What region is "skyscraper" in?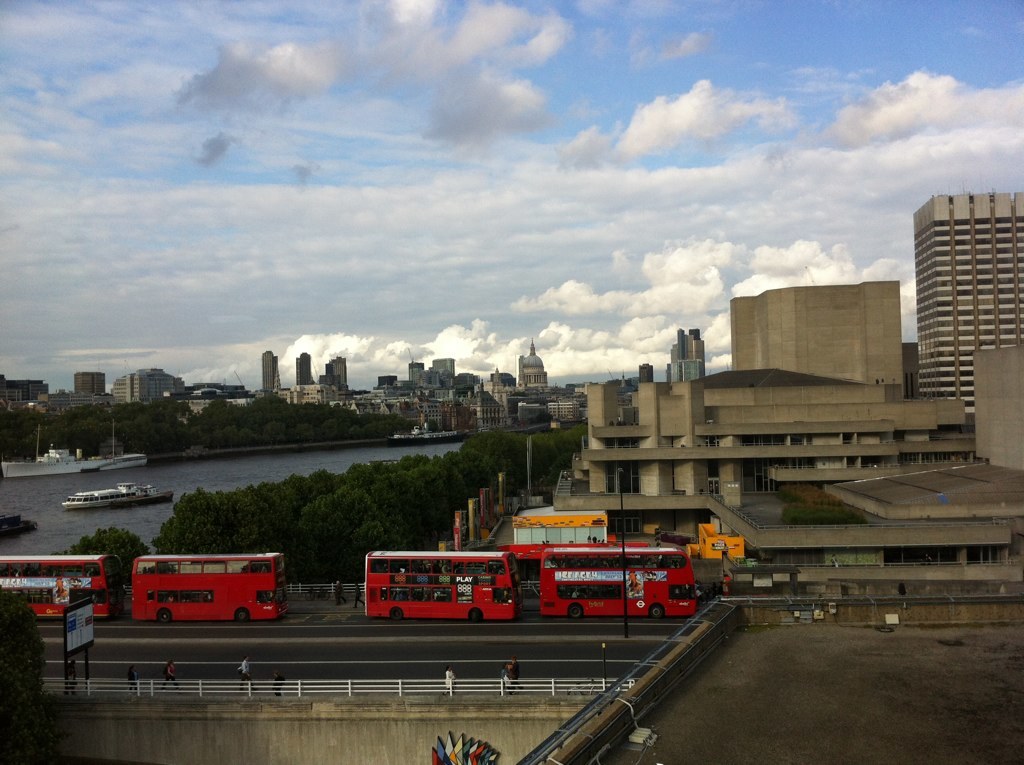
left=0, top=373, right=51, bottom=415.
